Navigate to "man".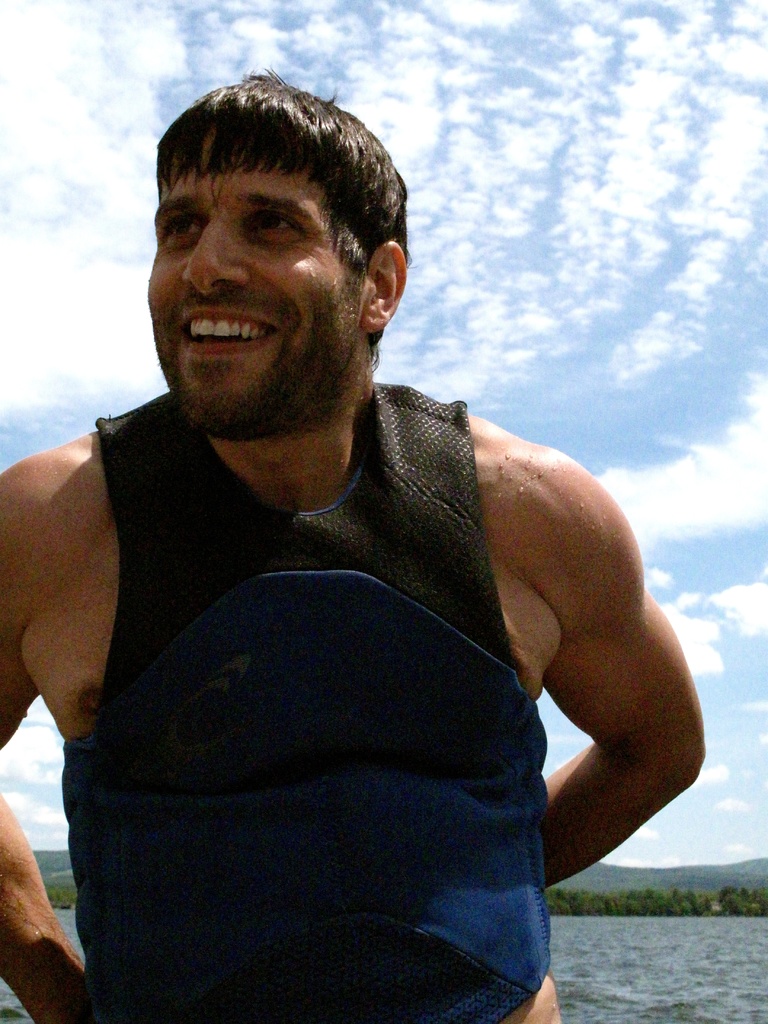
Navigation target: bbox=[33, 72, 718, 1023].
